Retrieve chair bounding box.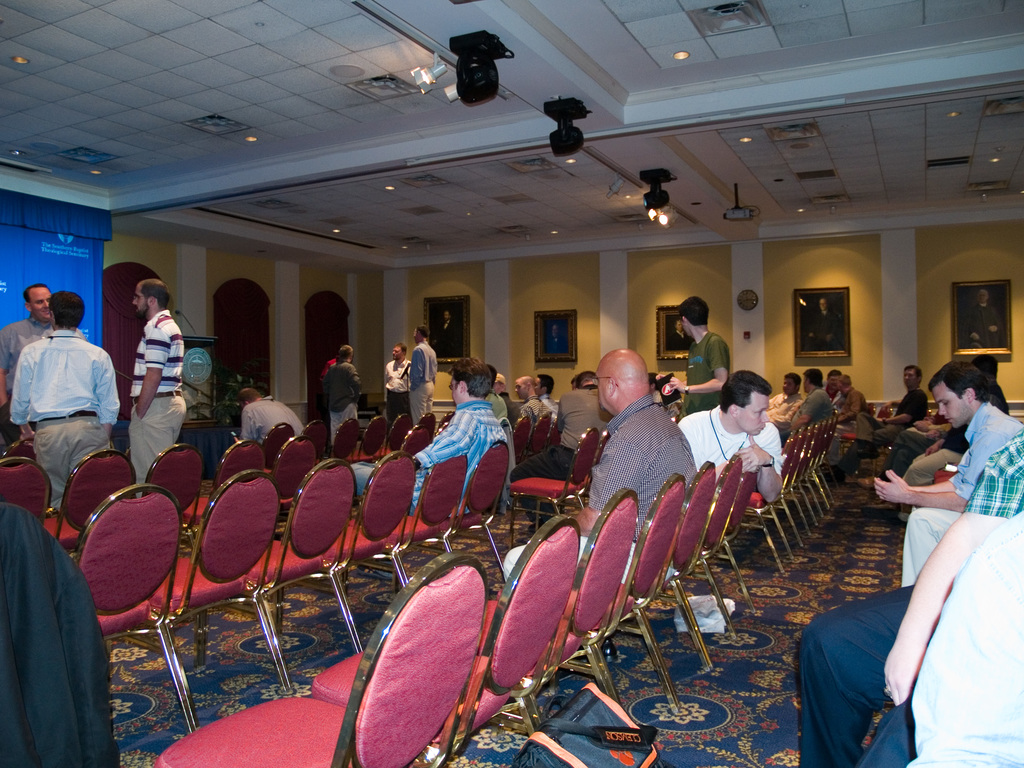
Bounding box: left=387, top=414, right=412, bottom=452.
